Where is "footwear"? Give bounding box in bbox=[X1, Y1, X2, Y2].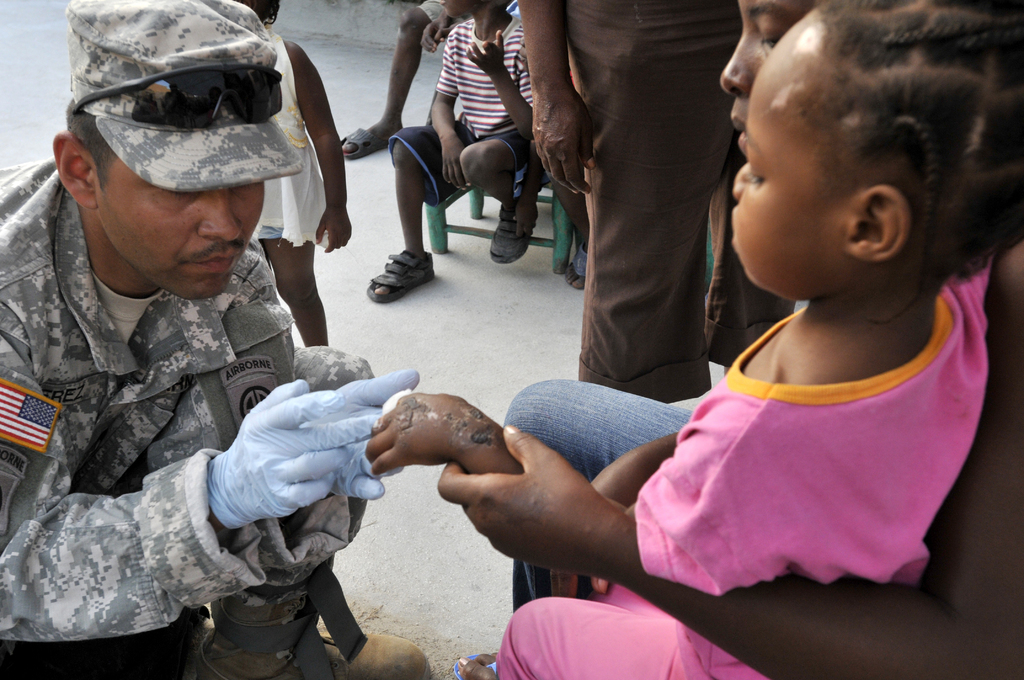
bbox=[364, 239, 436, 301].
